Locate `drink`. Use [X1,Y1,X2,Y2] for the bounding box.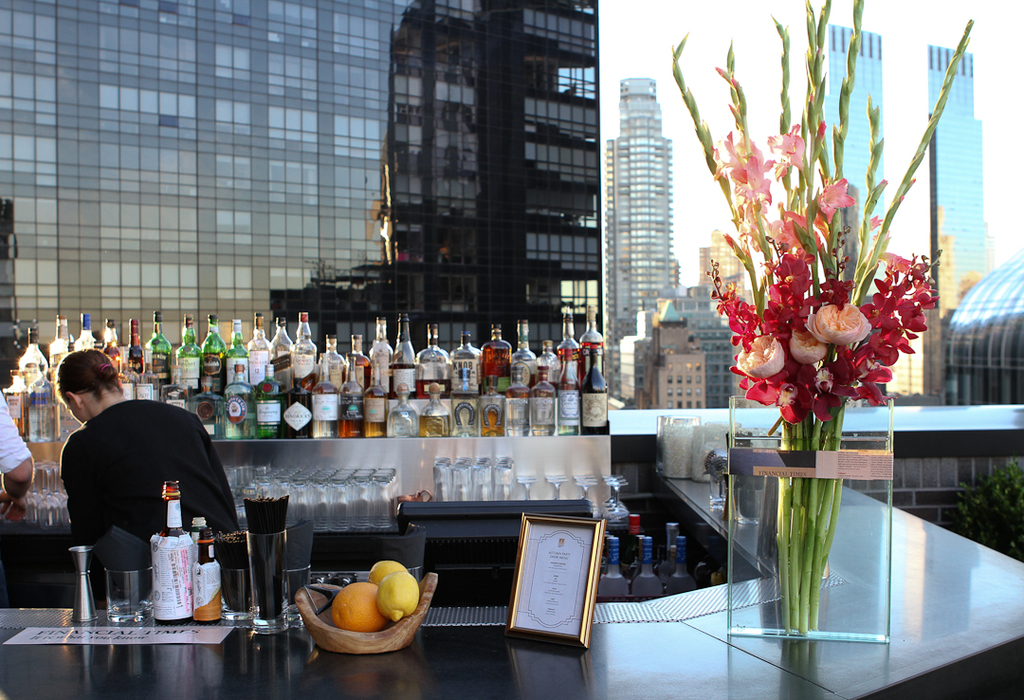
[383,406,414,436].
